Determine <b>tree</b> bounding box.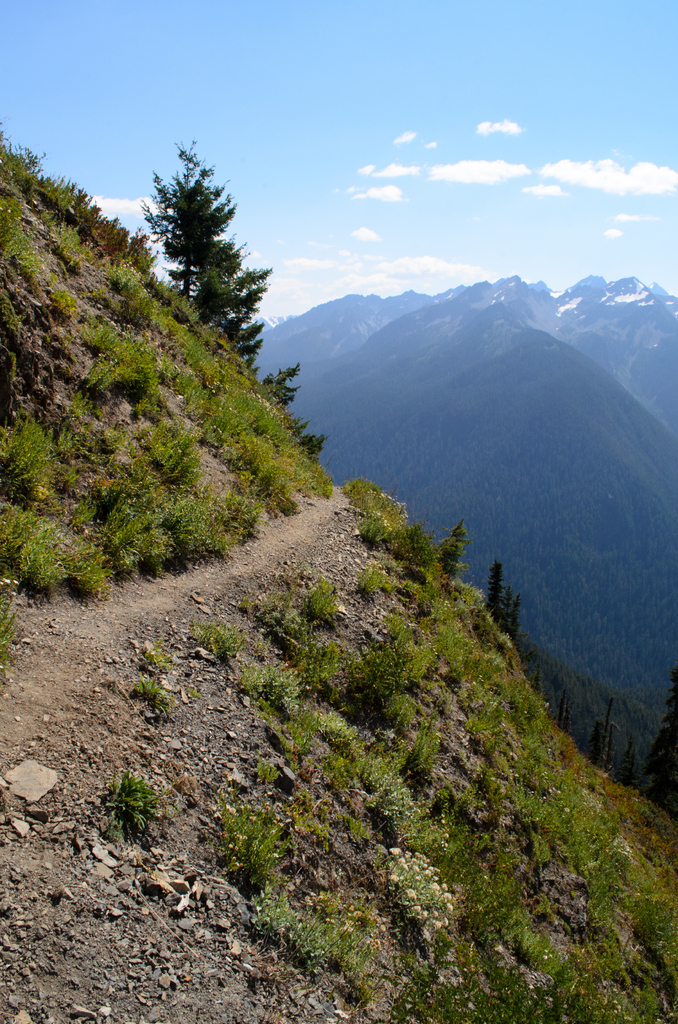
Determined: 449, 514, 472, 589.
